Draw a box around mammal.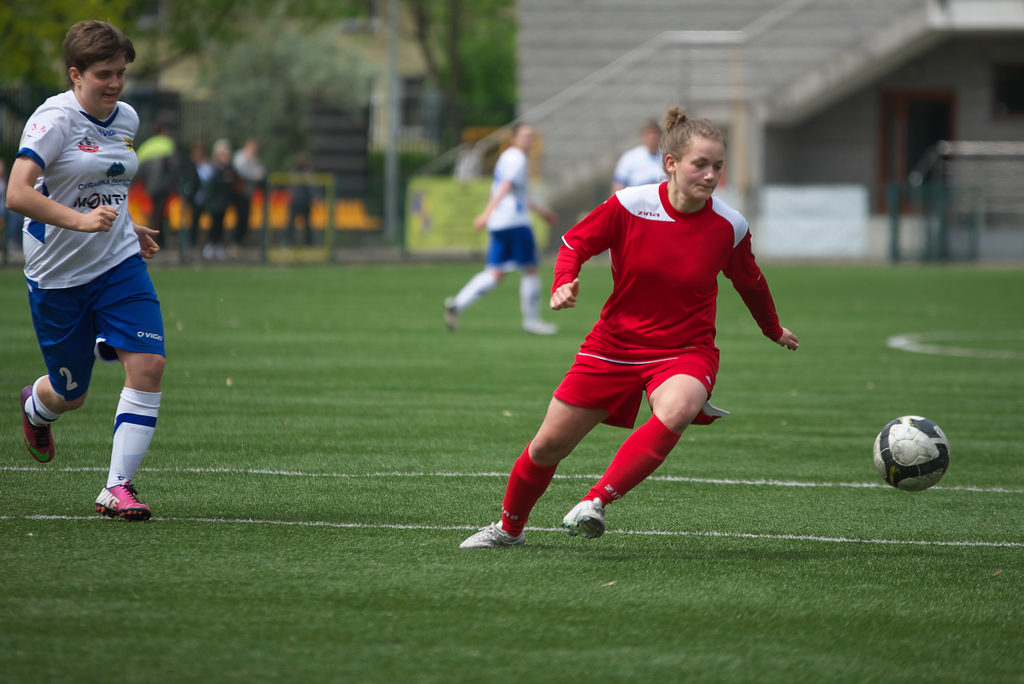
(x1=9, y1=20, x2=172, y2=519).
